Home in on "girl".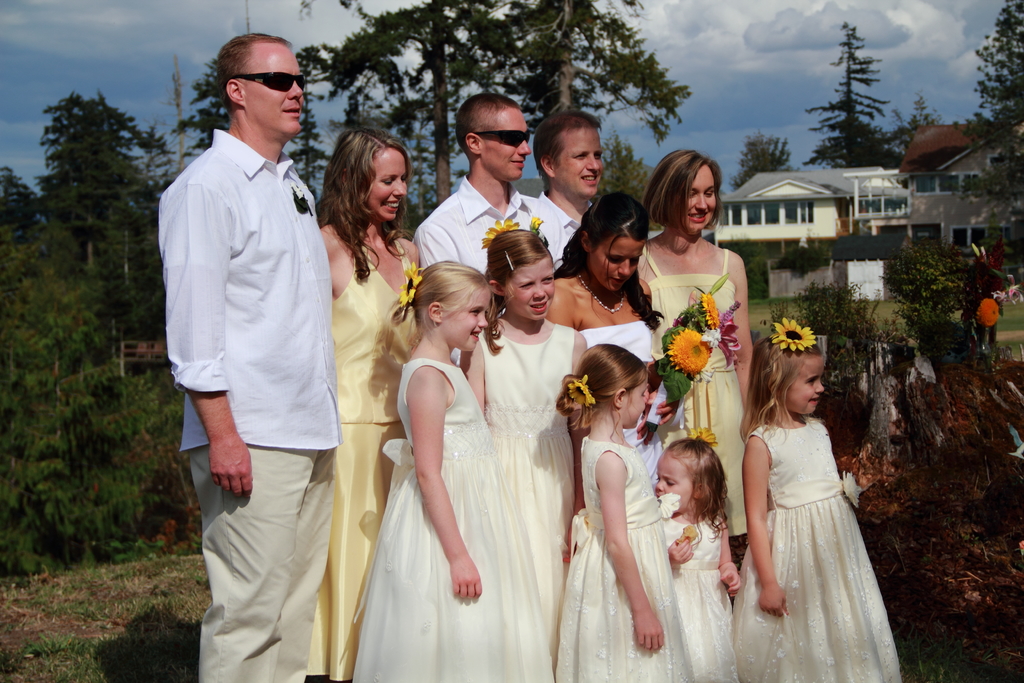
Homed in at box(548, 181, 671, 497).
